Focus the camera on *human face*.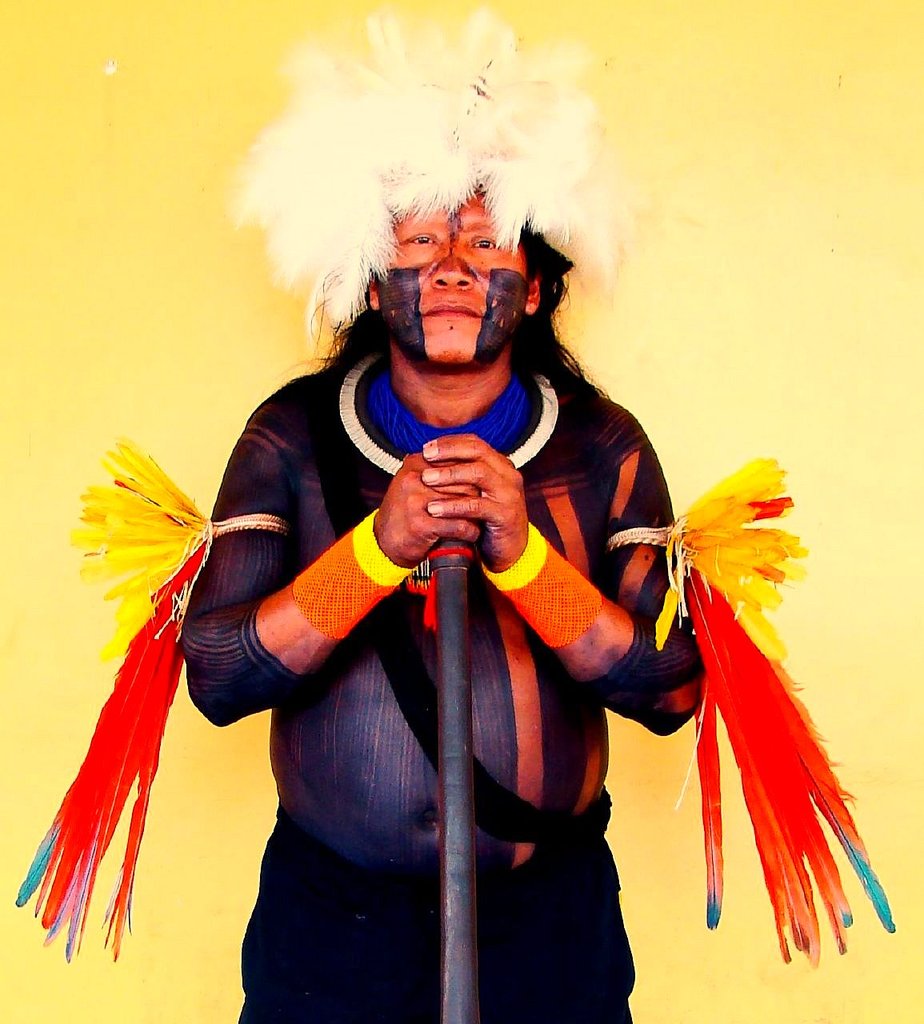
Focus region: Rect(381, 202, 526, 363).
